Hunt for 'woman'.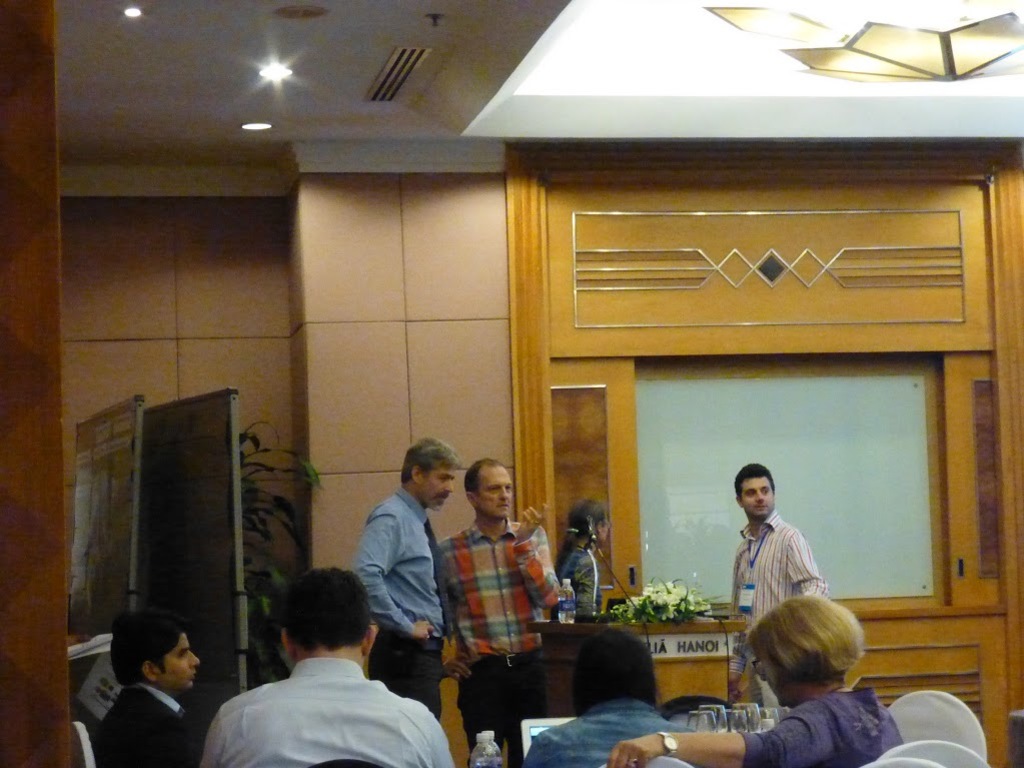
Hunted down at {"x1": 609, "y1": 599, "x2": 909, "y2": 767}.
